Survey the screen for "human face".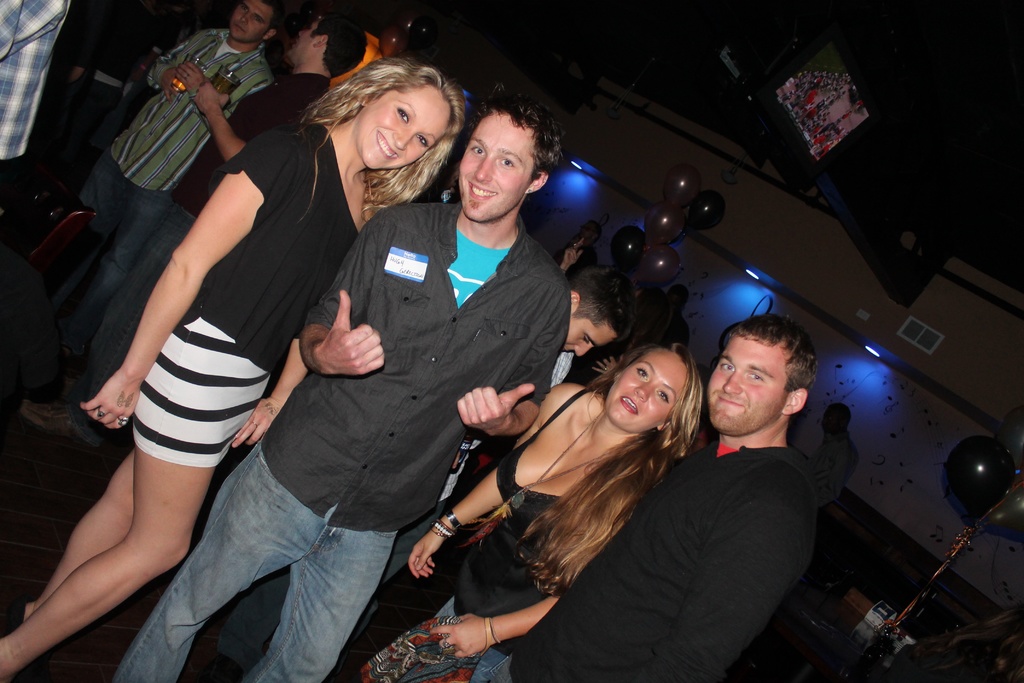
Survey found: [left=454, top=112, right=533, bottom=222].
